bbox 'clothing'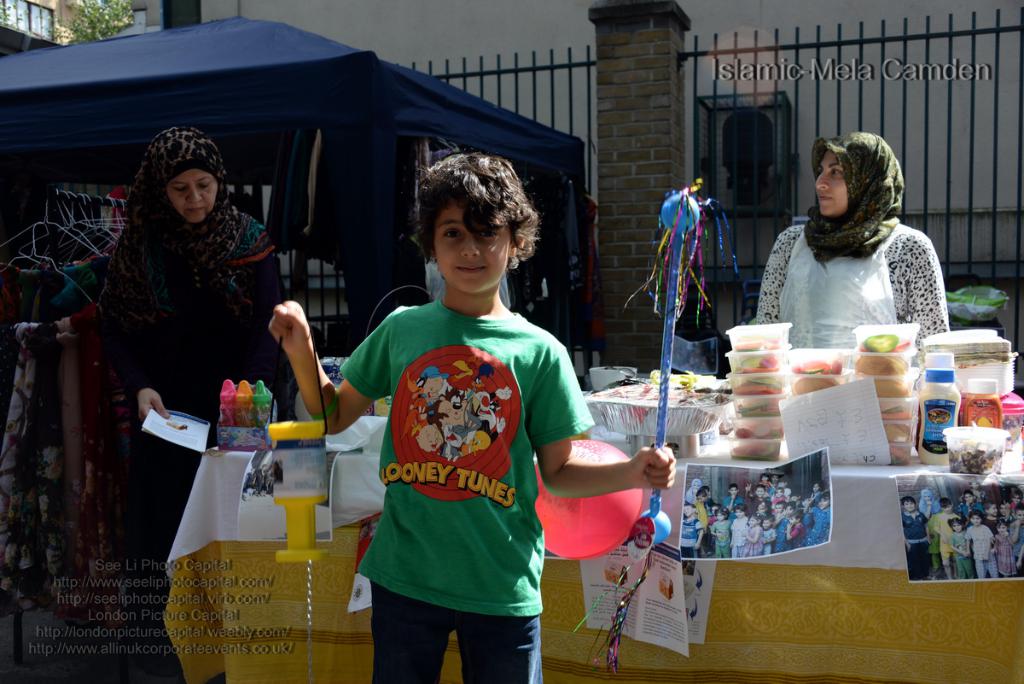
pyautogui.locateOnScreen(755, 212, 951, 348)
